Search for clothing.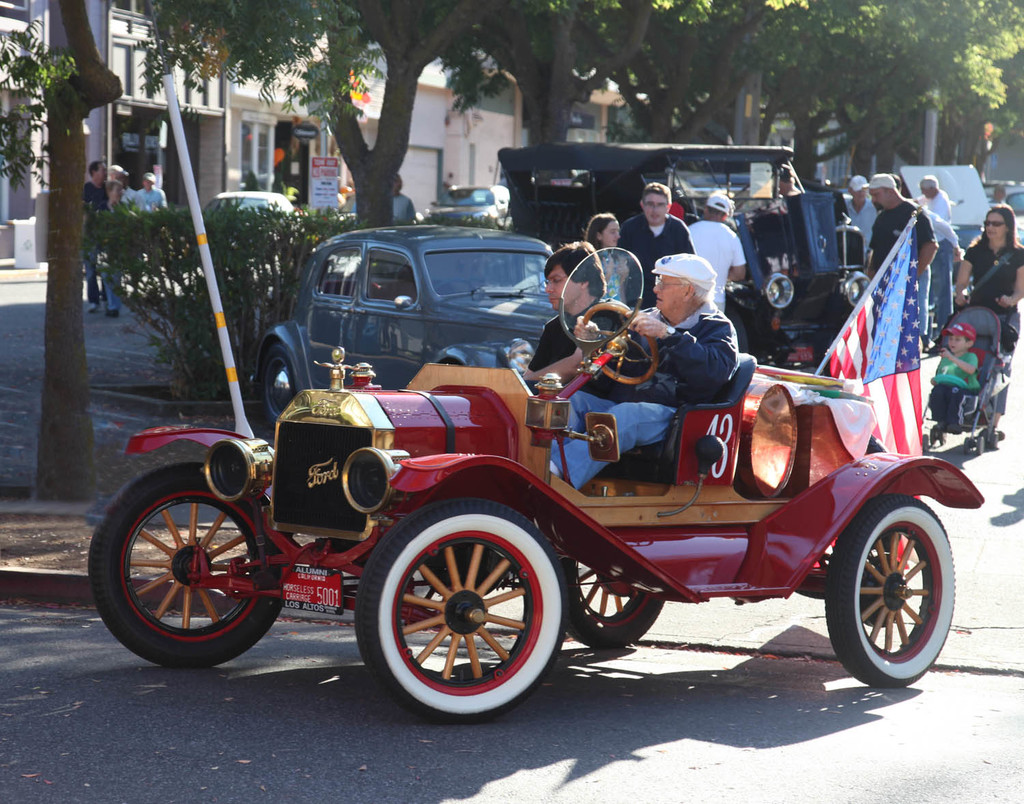
Found at x1=930 y1=345 x2=974 y2=390.
